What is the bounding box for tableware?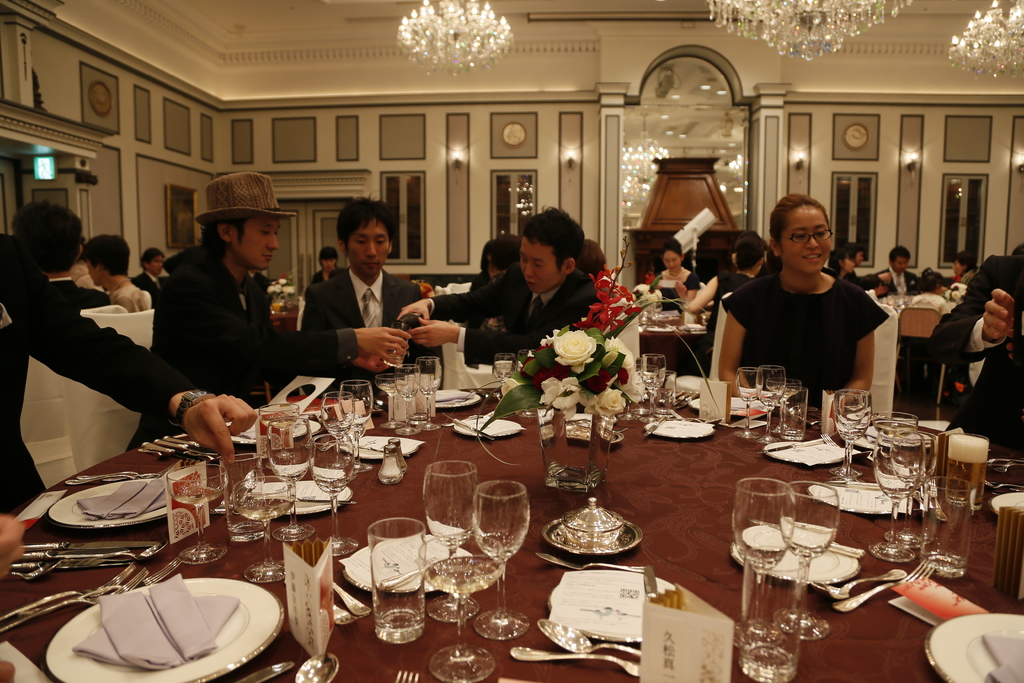
(left=644, top=352, right=666, bottom=420).
